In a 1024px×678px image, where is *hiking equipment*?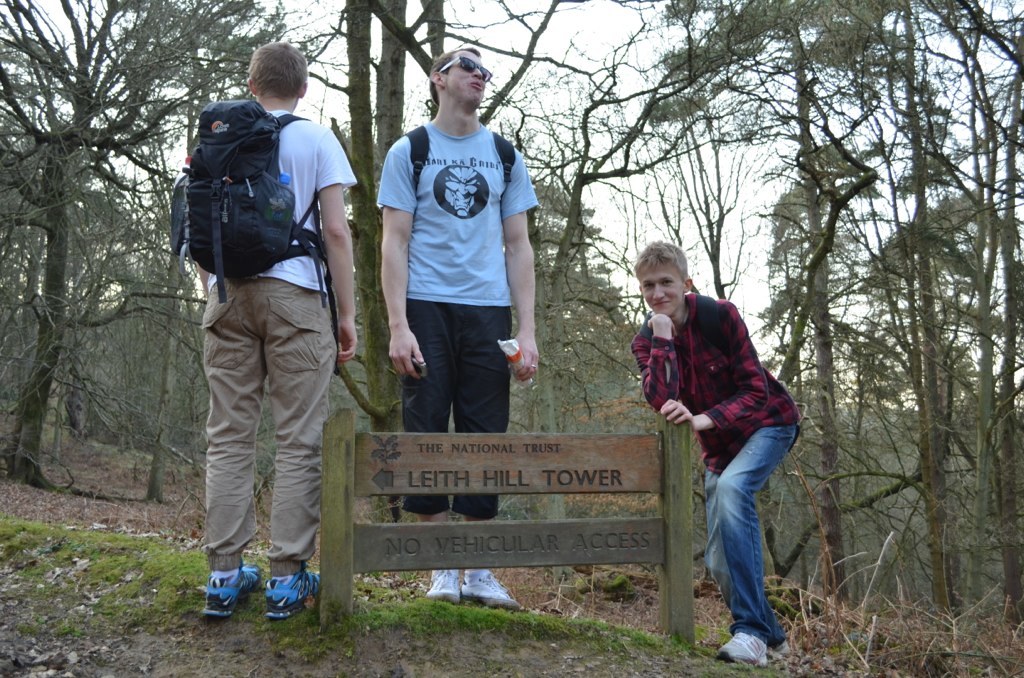
(634,290,726,352).
